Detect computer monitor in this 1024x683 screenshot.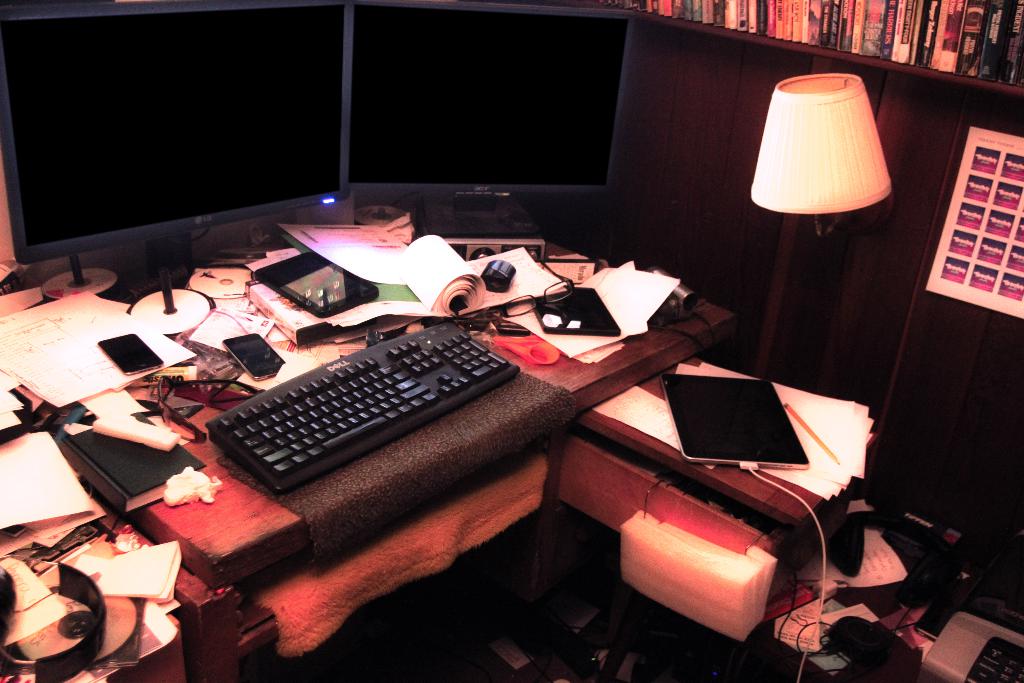
Detection: select_region(0, 31, 335, 296).
